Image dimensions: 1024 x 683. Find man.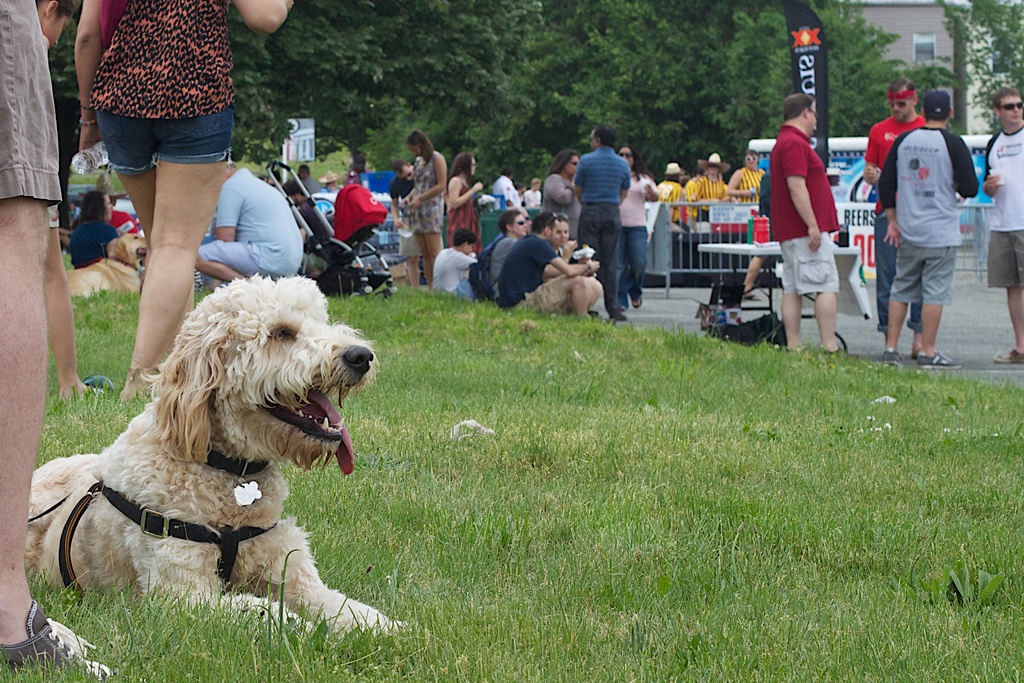
detection(474, 206, 523, 303).
